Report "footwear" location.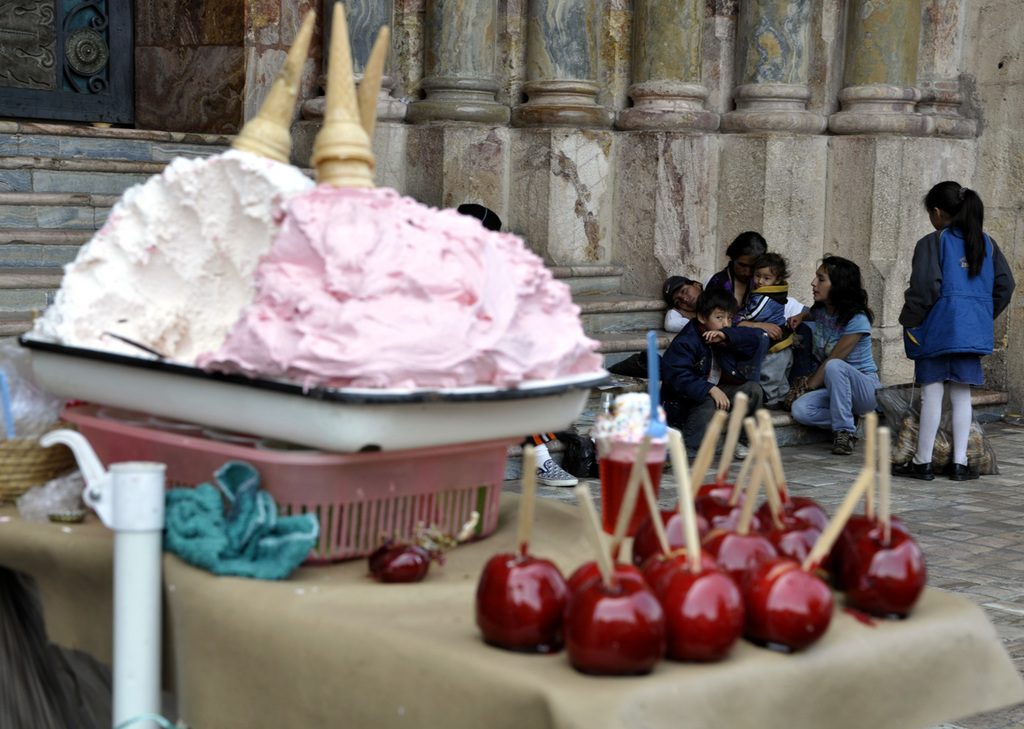
Report: pyautogui.locateOnScreen(535, 458, 578, 486).
